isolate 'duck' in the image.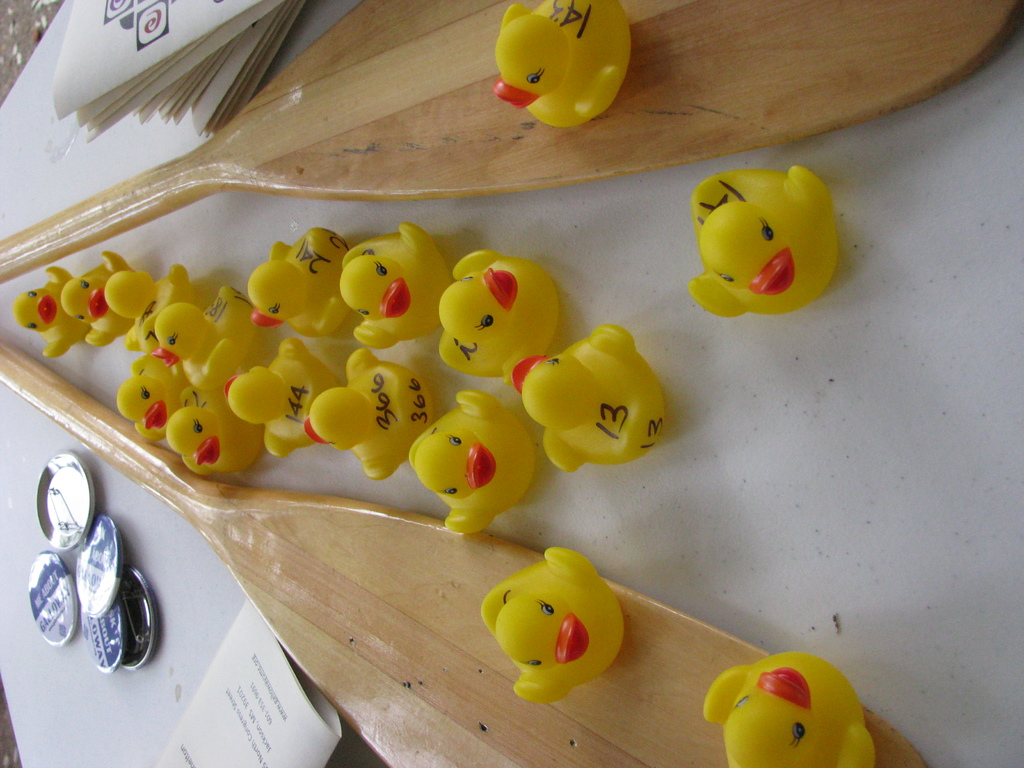
Isolated region: rect(514, 325, 668, 464).
